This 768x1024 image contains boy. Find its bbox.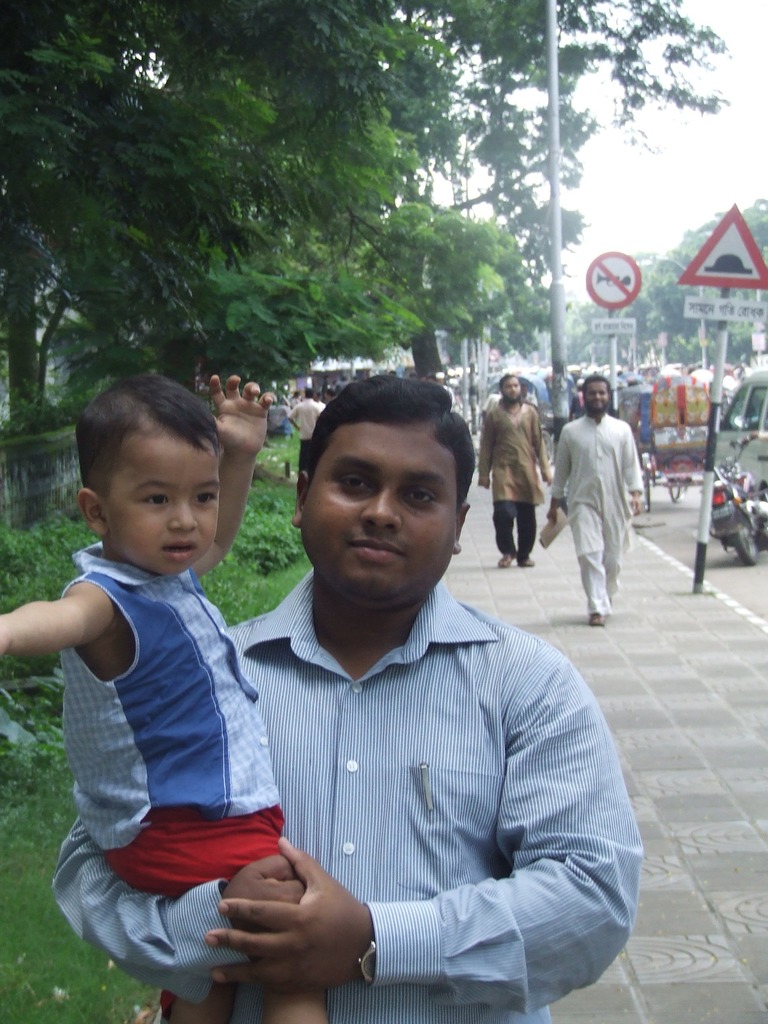
{"left": 0, "top": 364, "right": 333, "bottom": 1022}.
